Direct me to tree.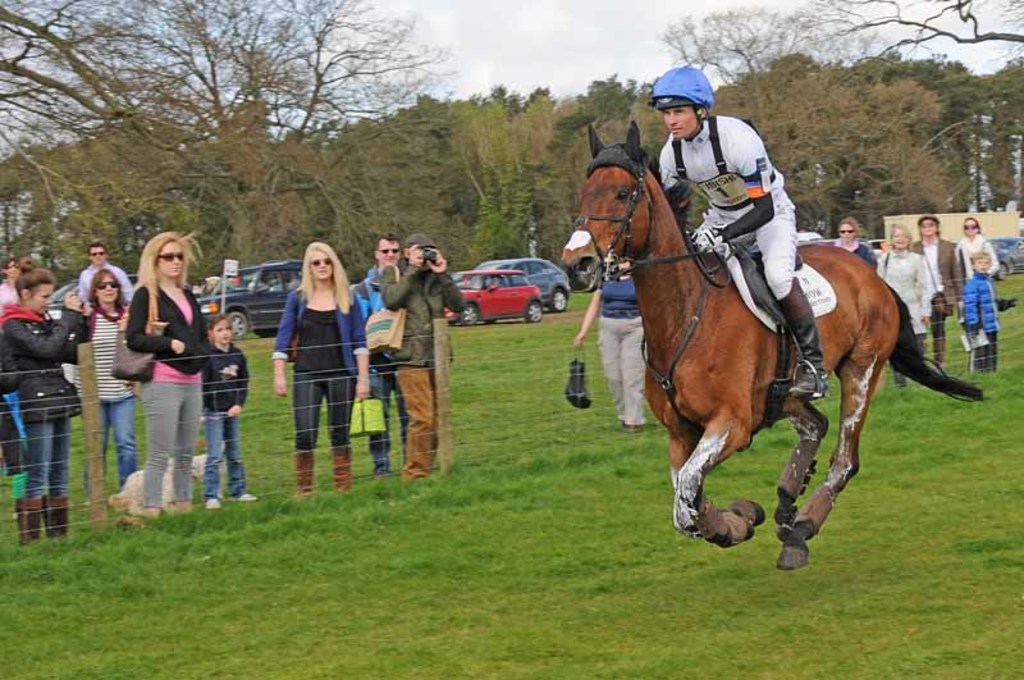
Direction: [803, 0, 1023, 56].
